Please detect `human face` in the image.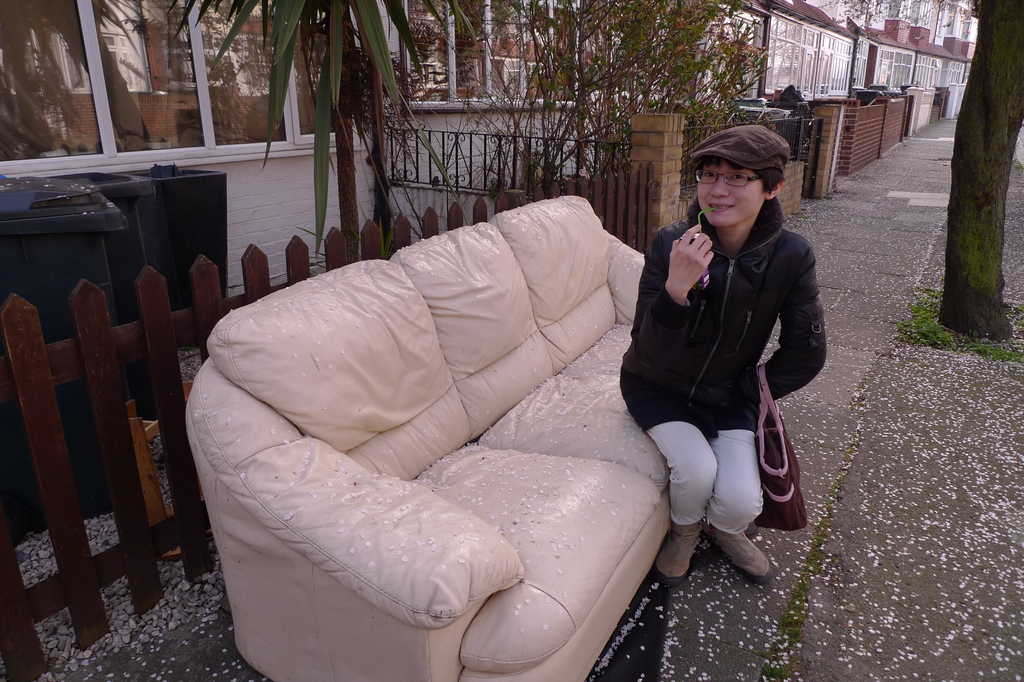
[x1=698, y1=161, x2=765, y2=230].
